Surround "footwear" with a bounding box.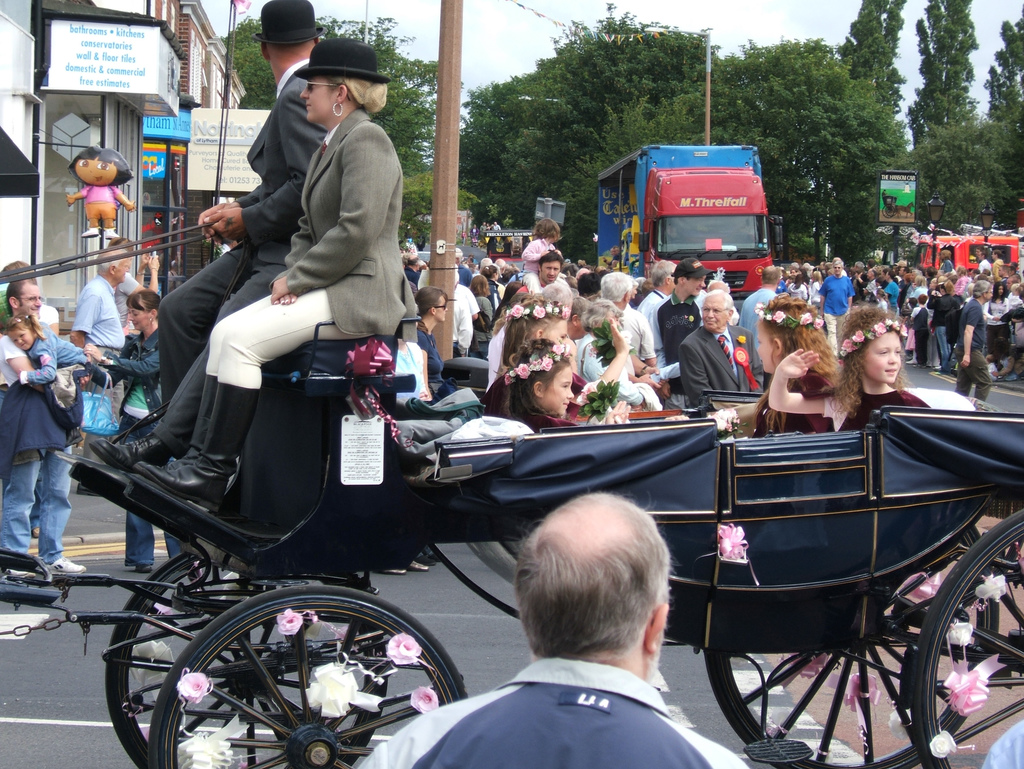
<bbox>422, 547, 440, 559</bbox>.
